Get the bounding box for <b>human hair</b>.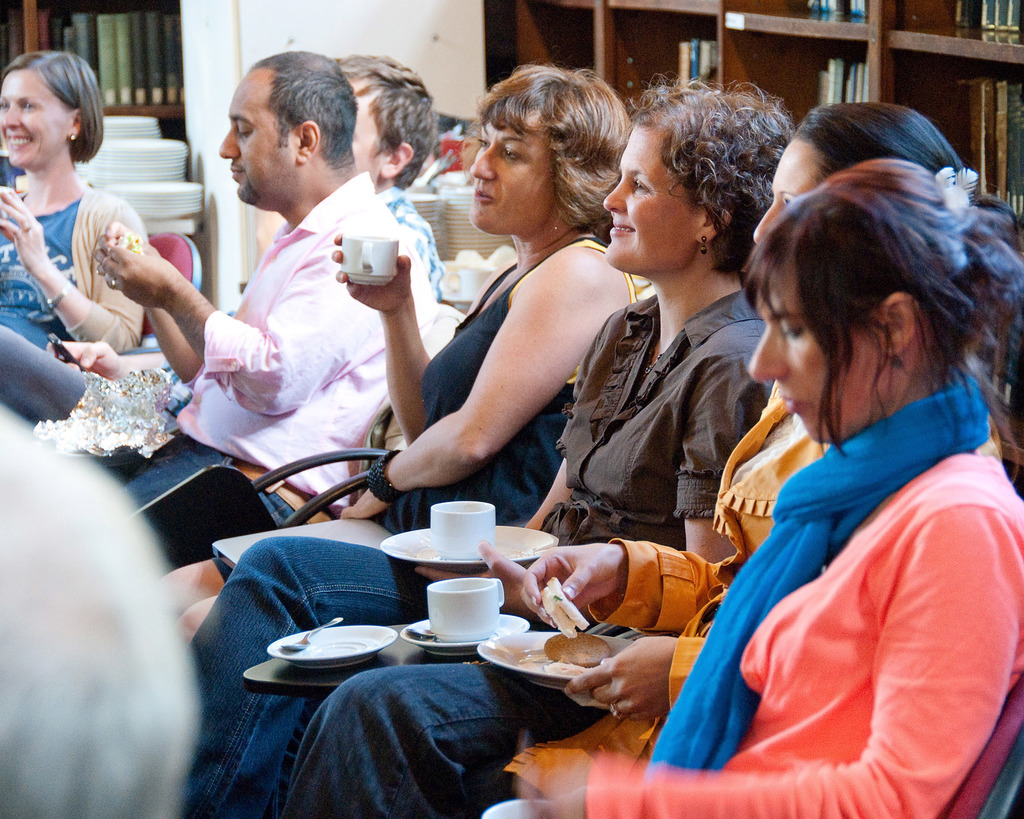
0 51 105 164.
